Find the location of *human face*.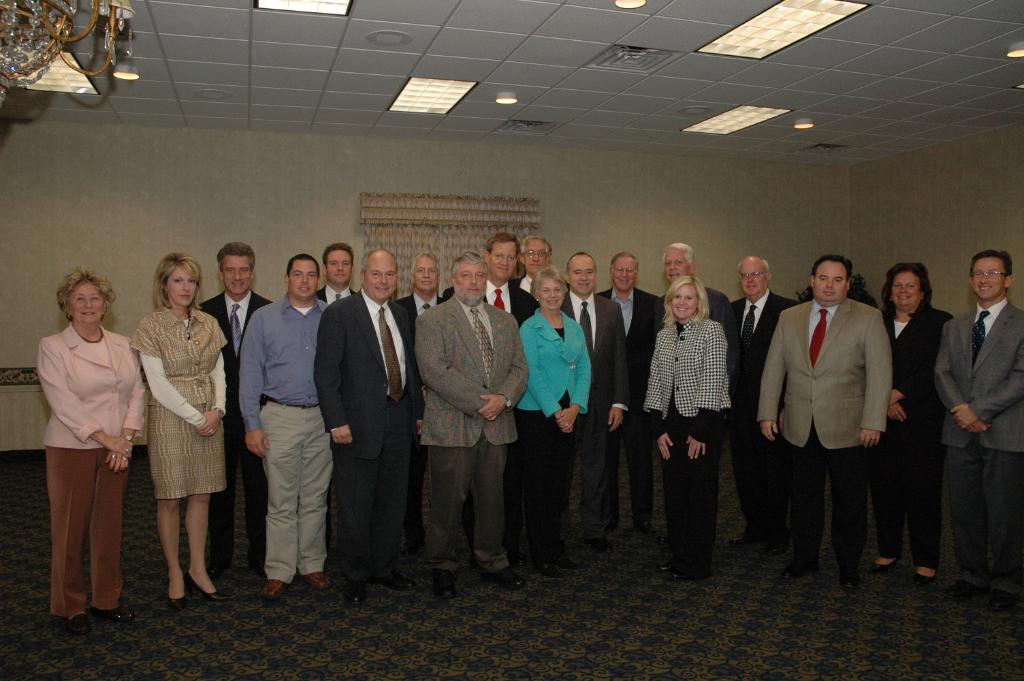
Location: locate(672, 287, 699, 317).
